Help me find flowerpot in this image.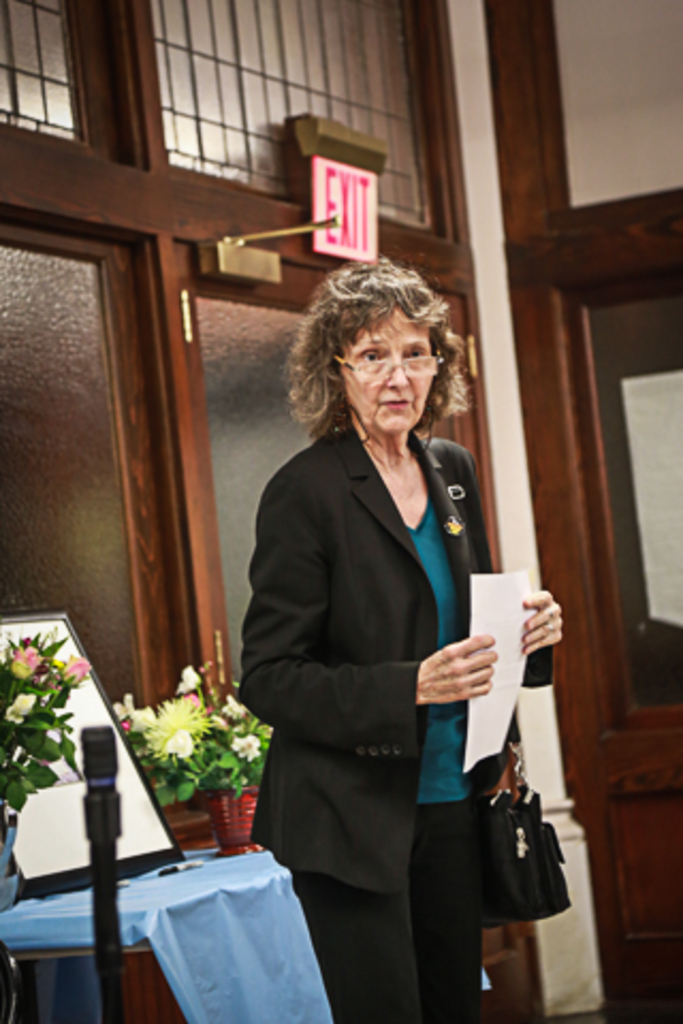
Found it: (203, 781, 265, 855).
